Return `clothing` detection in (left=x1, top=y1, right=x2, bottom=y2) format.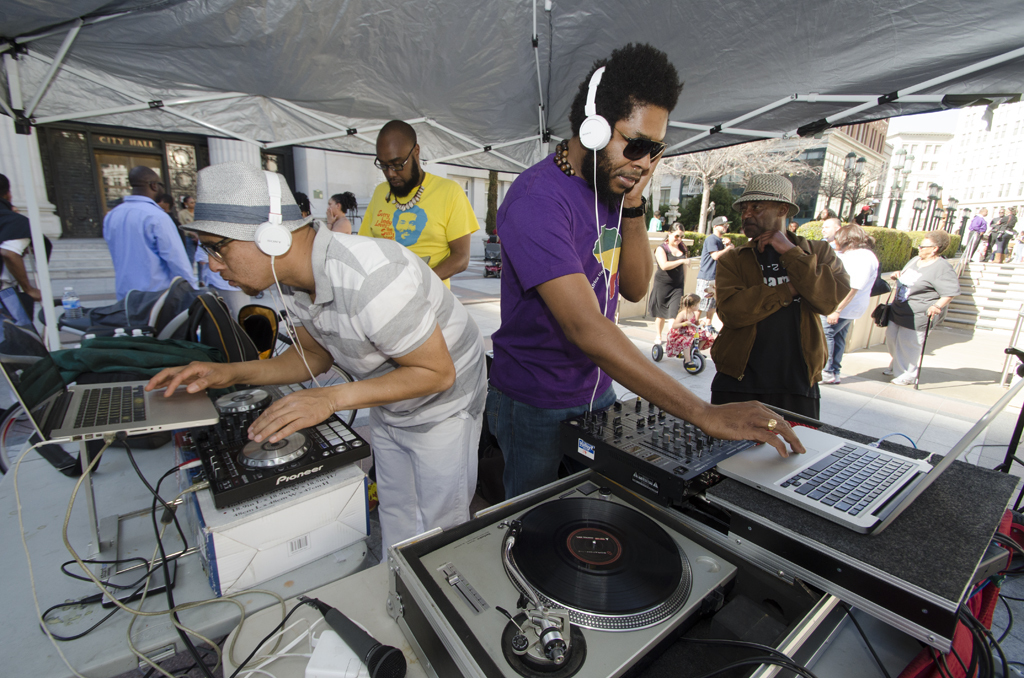
(left=490, top=146, right=624, bottom=398).
